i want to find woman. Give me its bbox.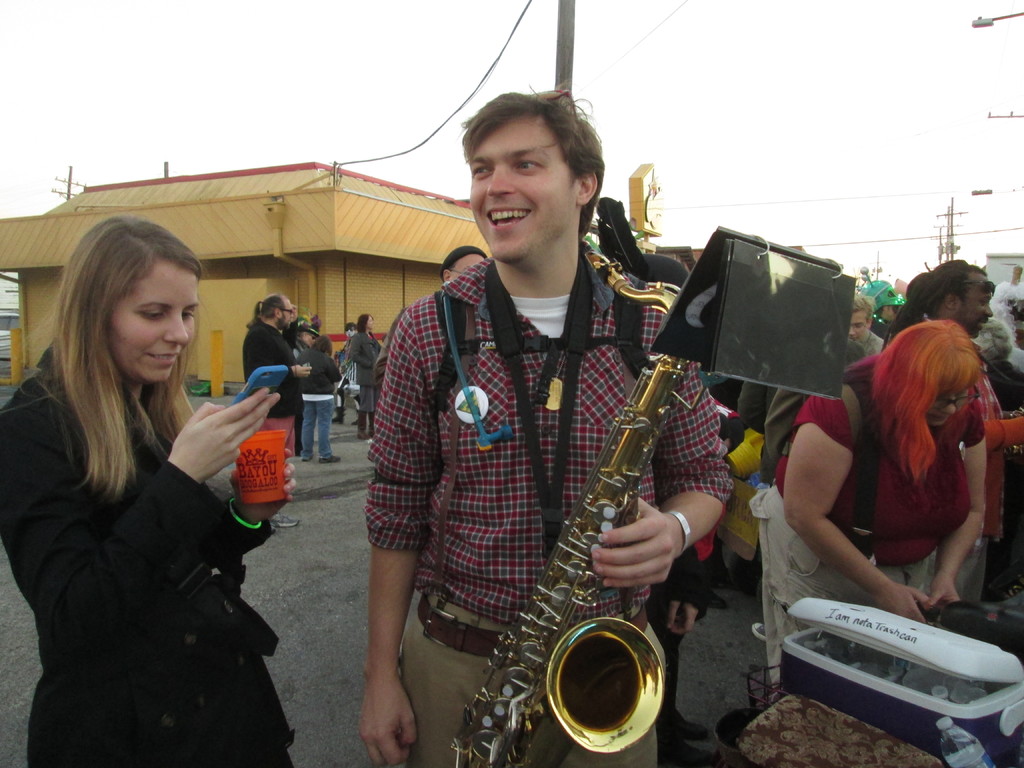
<region>350, 311, 380, 440</region>.
